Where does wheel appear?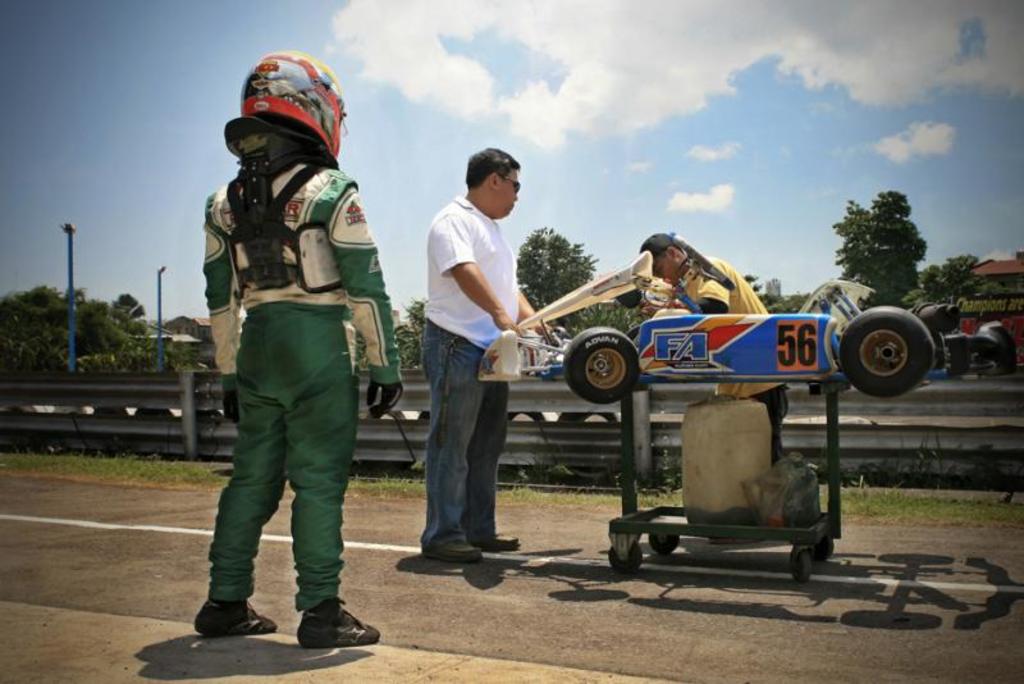
Appears at box(366, 411, 408, 473).
